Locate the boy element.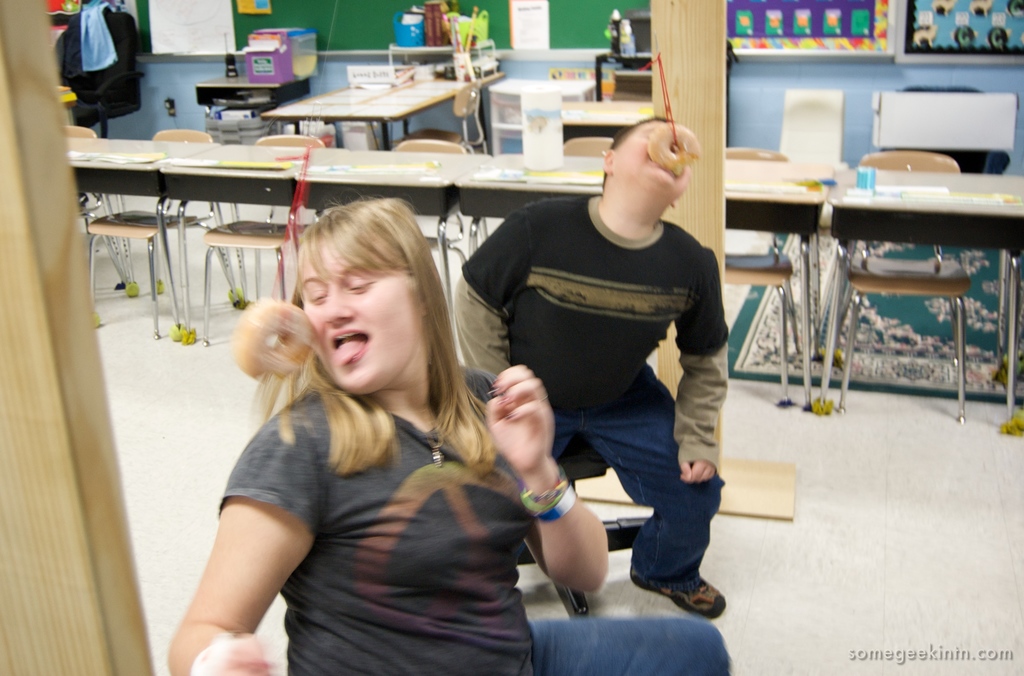
Element bbox: box(461, 90, 746, 613).
